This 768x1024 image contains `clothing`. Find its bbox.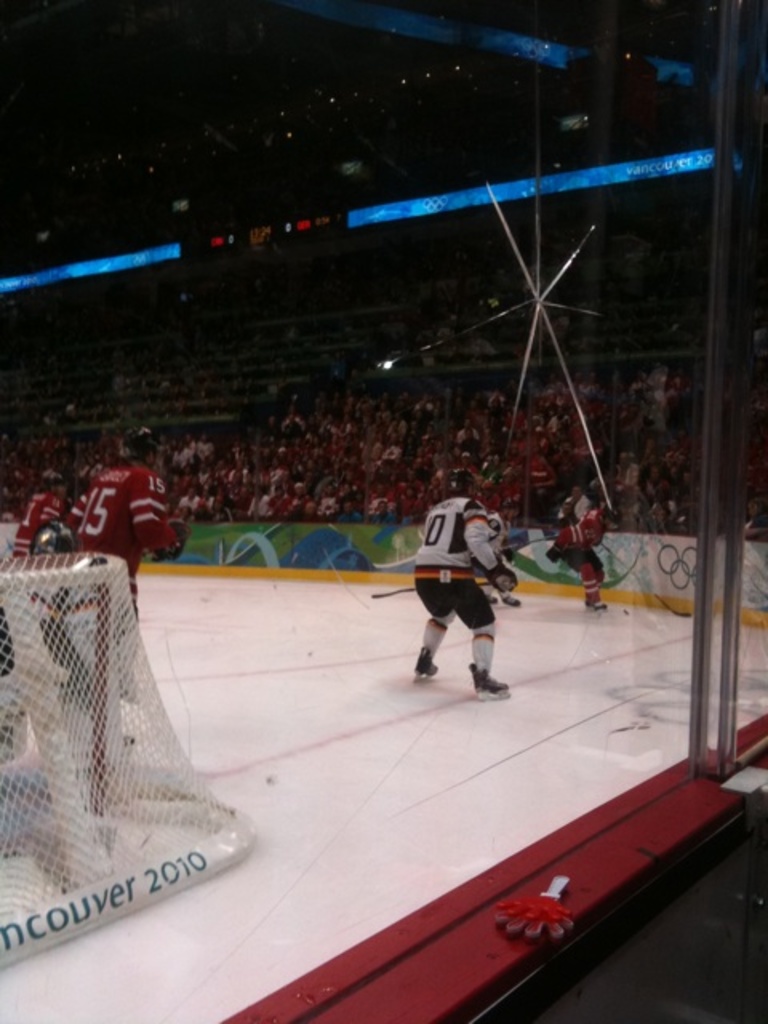
<bbox>280, 459, 310, 499</bbox>.
